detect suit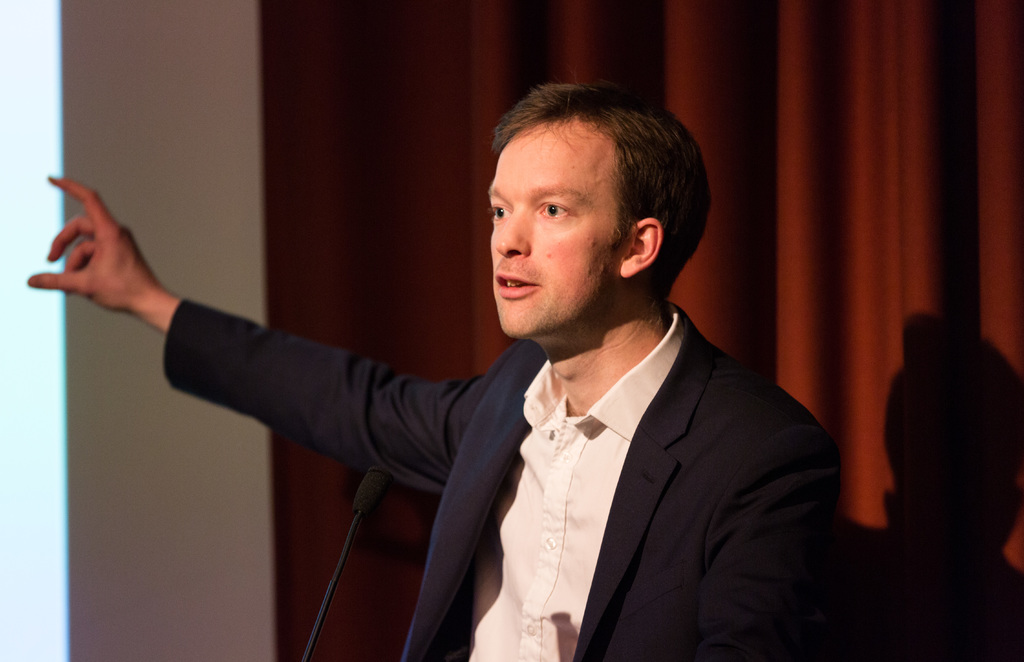
bbox=[176, 187, 807, 660]
